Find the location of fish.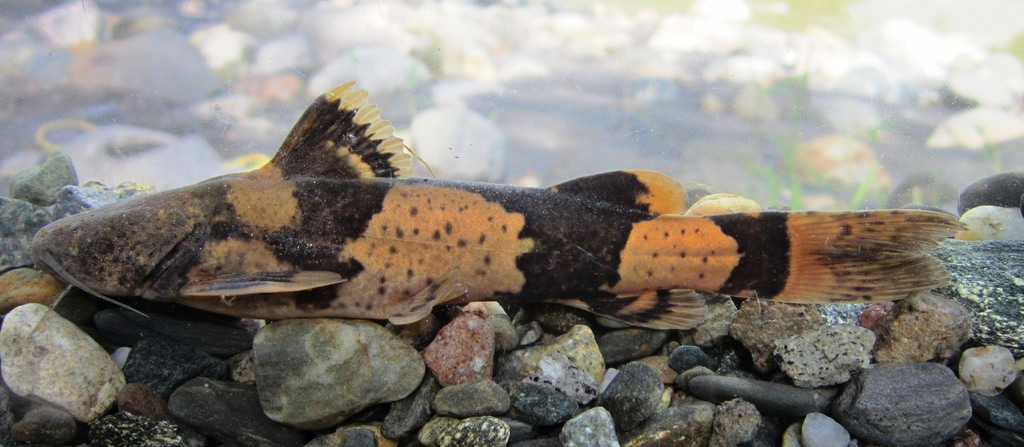
Location: region(30, 77, 962, 328).
